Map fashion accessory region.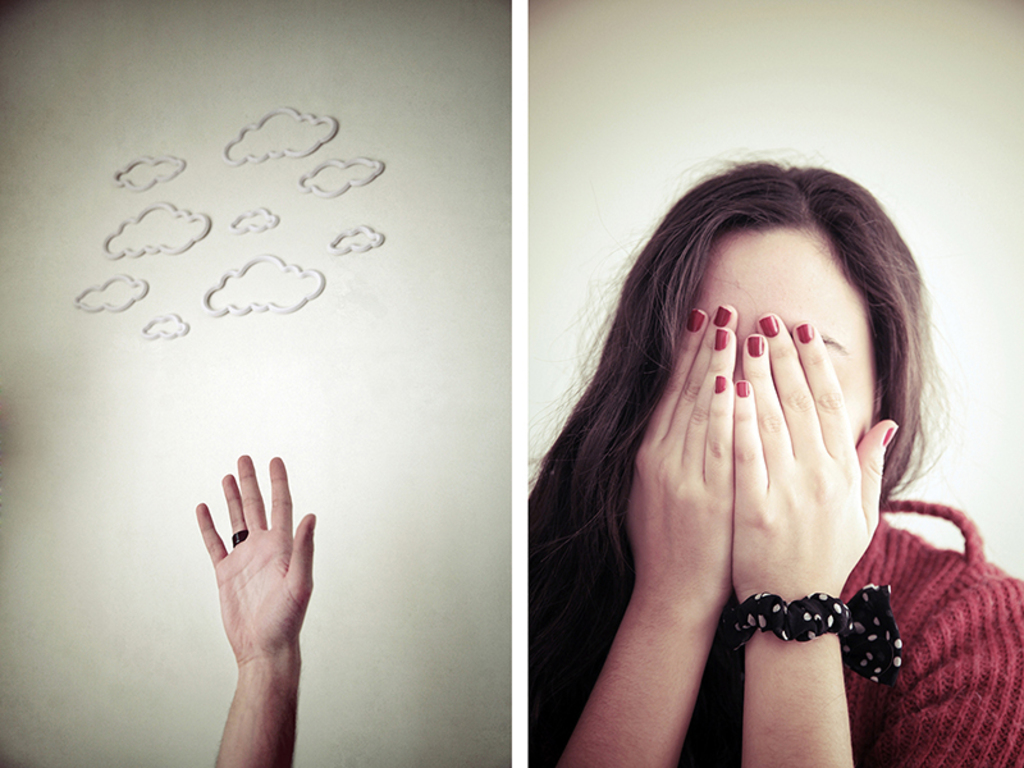
Mapped to rect(721, 582, 899, 678).
